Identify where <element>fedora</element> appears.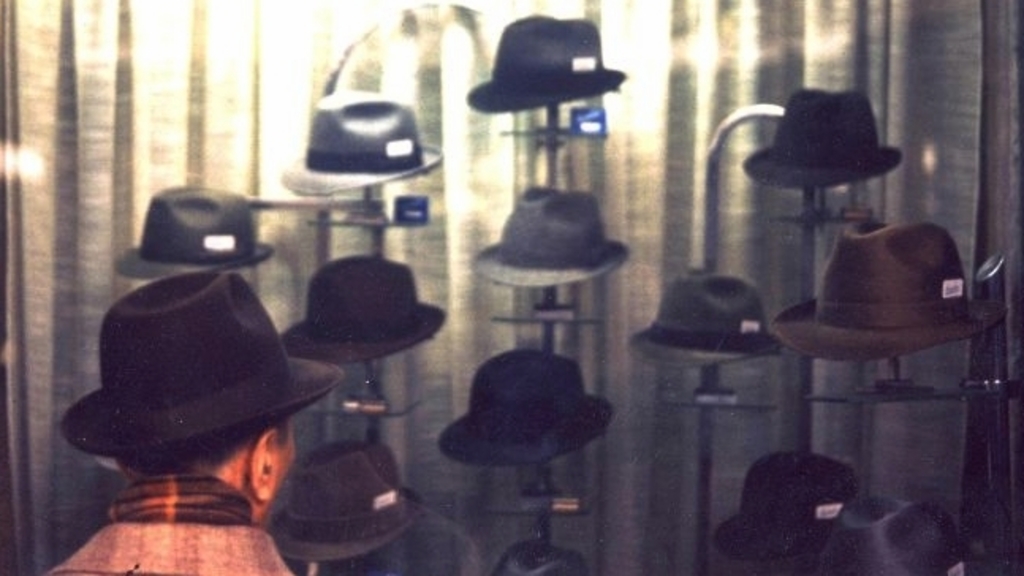
Appears at locate(271, 435, 423, 549).
